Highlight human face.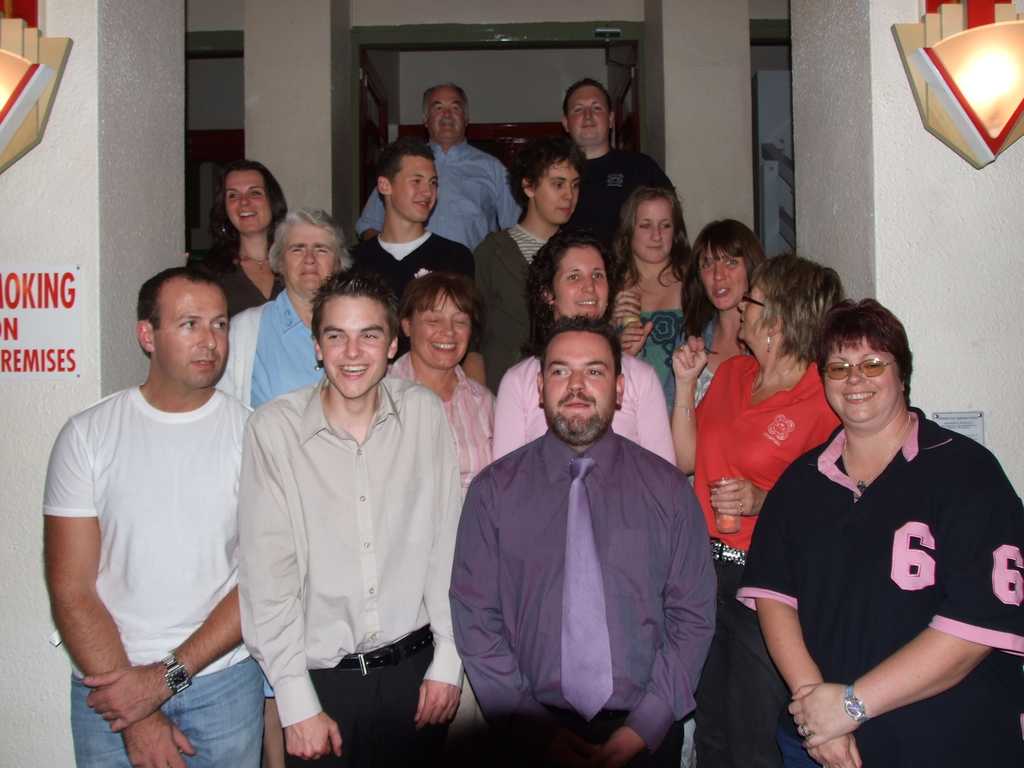
Highlighted region: pyautogui.locateOnScreen(157, 282, 230, 387).
